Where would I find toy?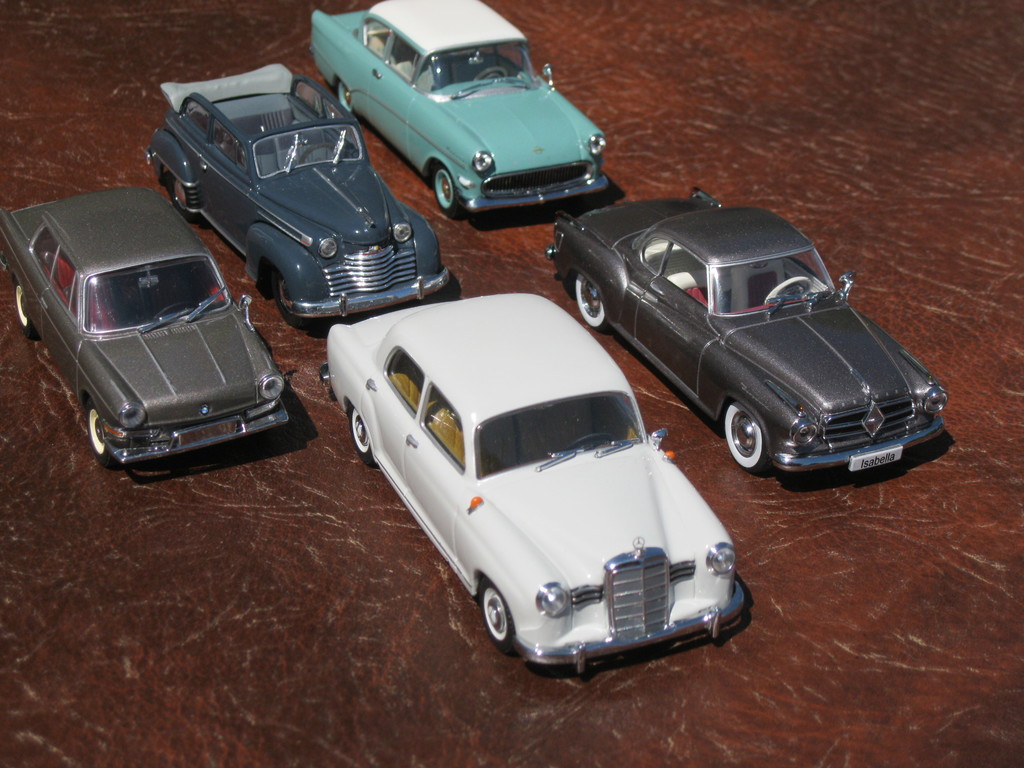
At detection(312, 0, 612, 233).
